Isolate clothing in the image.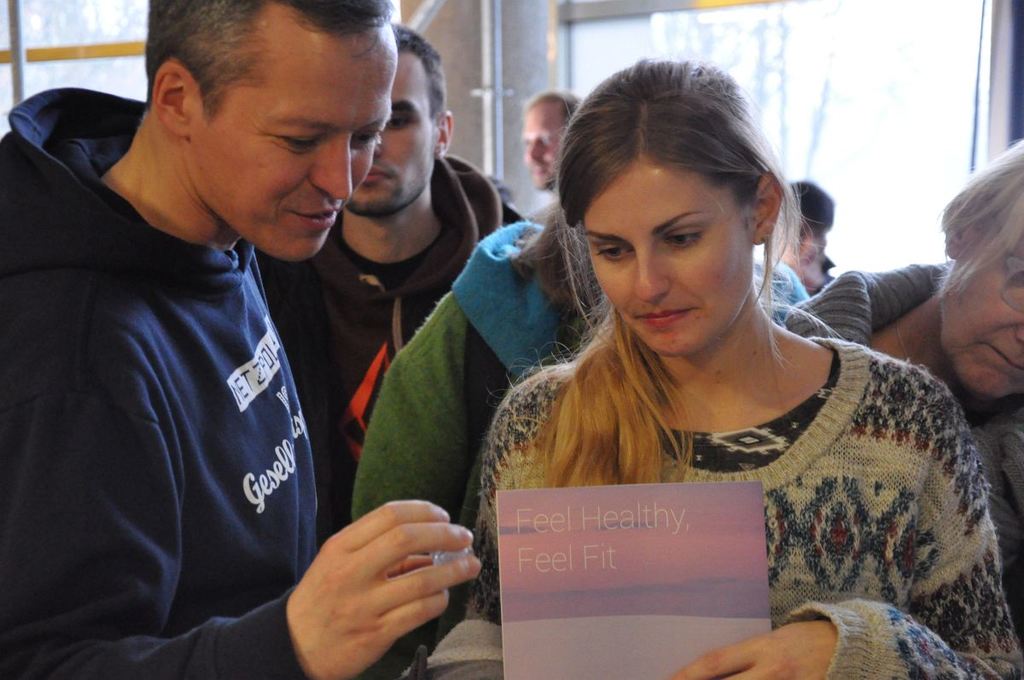
Isolated region: {"x1": 0, "y1": 84, "x2": 451, "y2": 679}.
